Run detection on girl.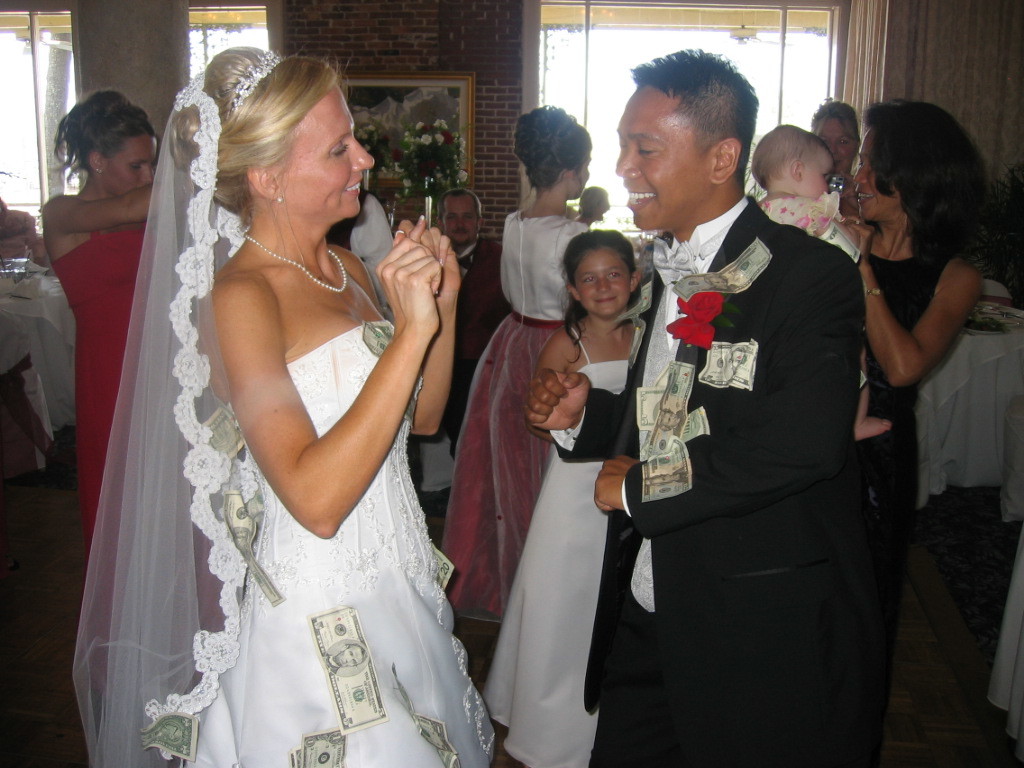
Result: box(481, 226, 668, 767).
